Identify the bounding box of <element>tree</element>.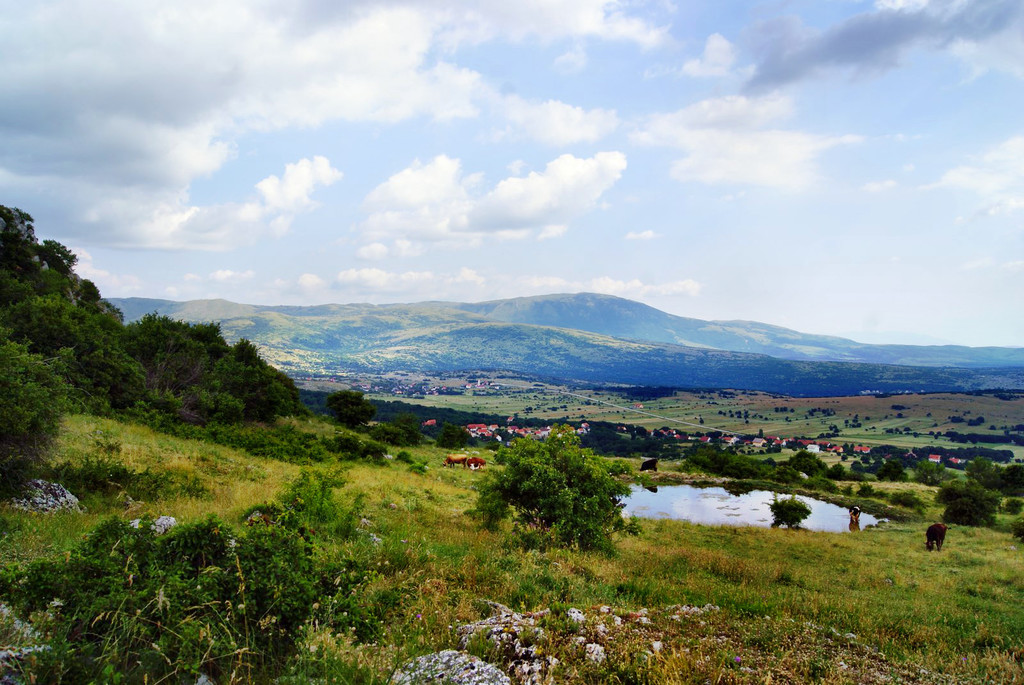
locate(477, 434, 629, 549).
